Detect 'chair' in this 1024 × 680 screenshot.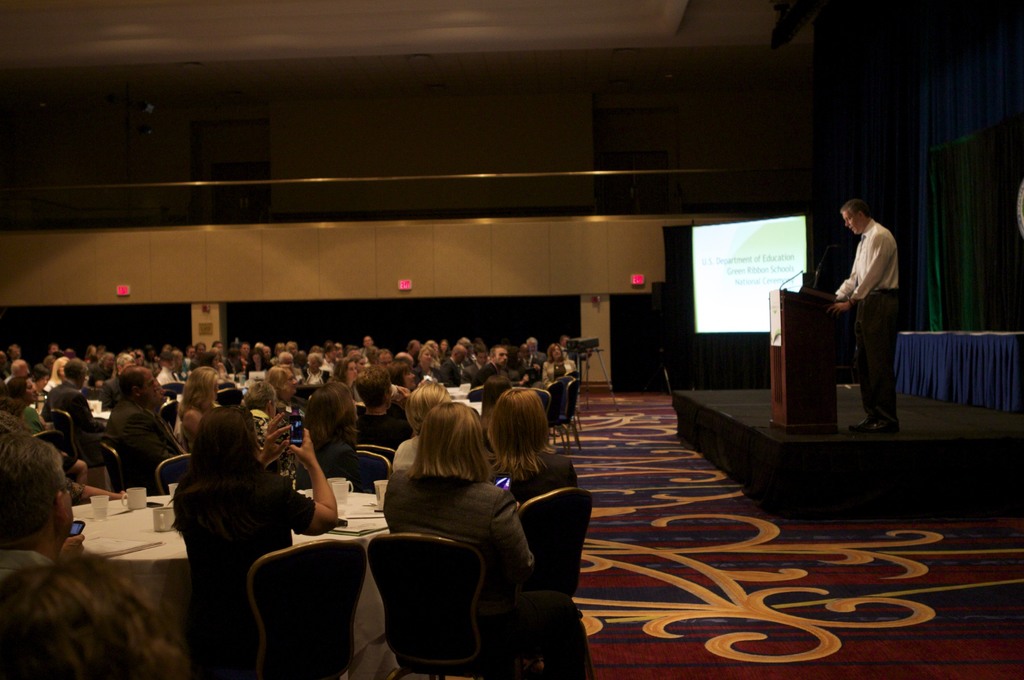
Detection: 101:443:127:502.
